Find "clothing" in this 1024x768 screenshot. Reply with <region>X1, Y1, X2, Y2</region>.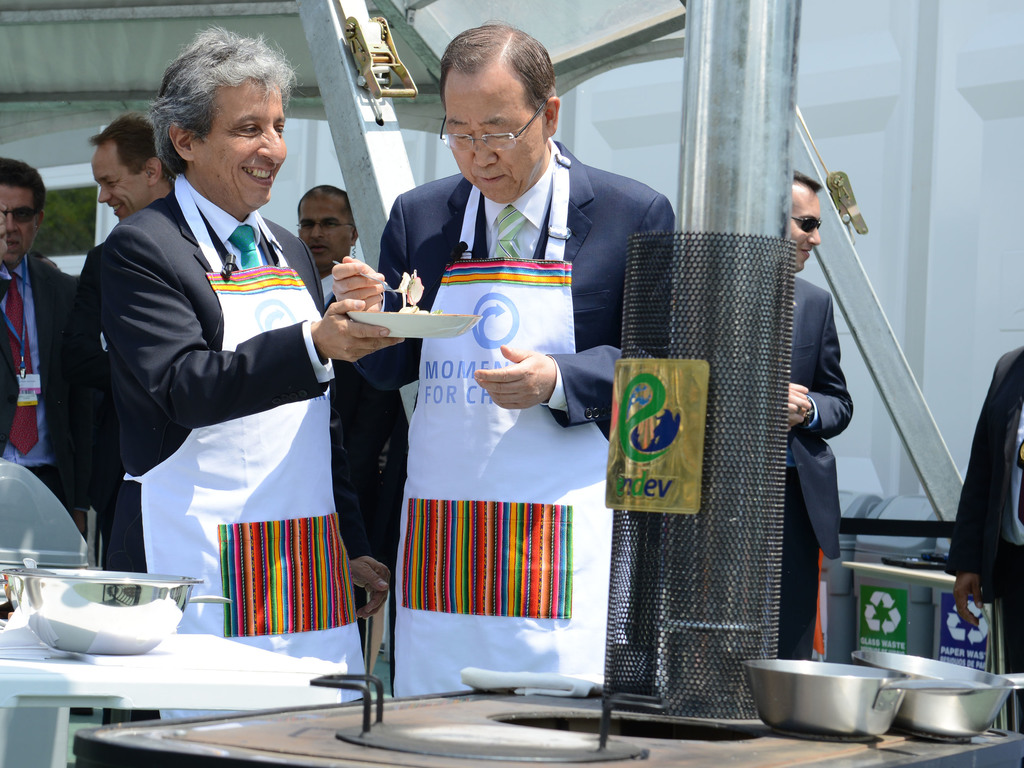
<region>942, 350, 1023, 736</region>.
